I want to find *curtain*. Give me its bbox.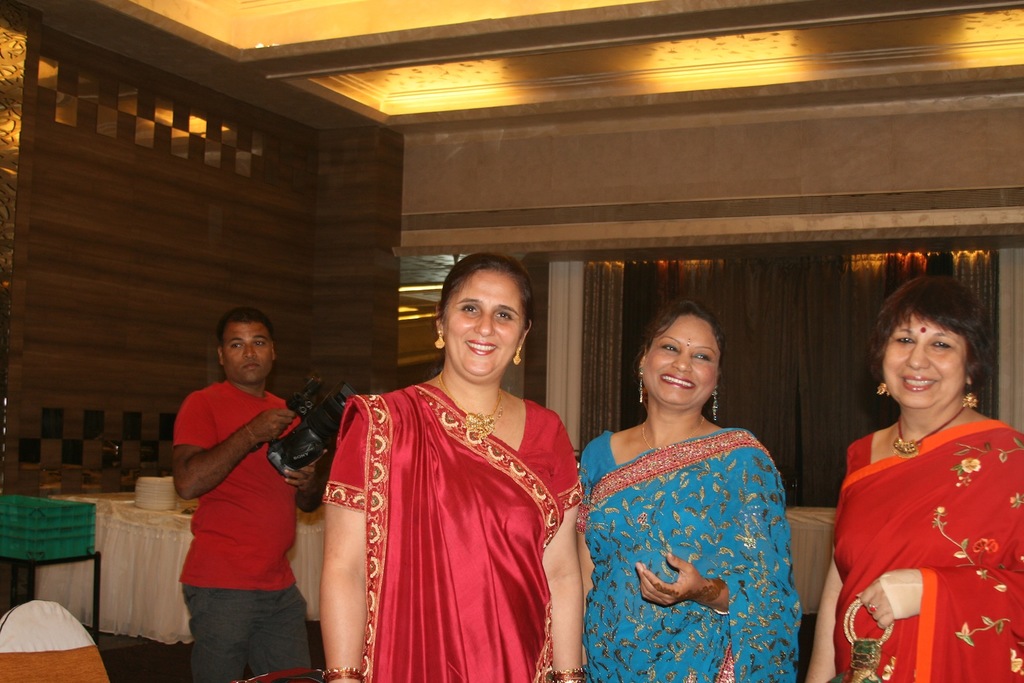
(left=576, top=260, right=630, bottom=462).
